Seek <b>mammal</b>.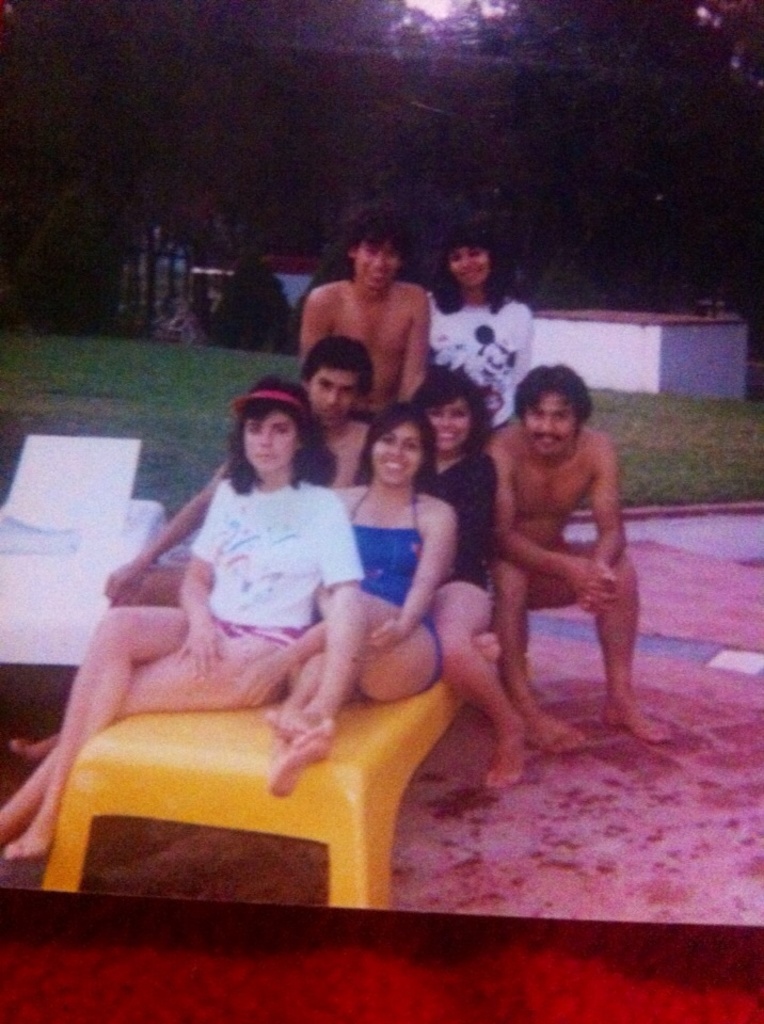
(left=0, top=416, right=357, bottom=851).
